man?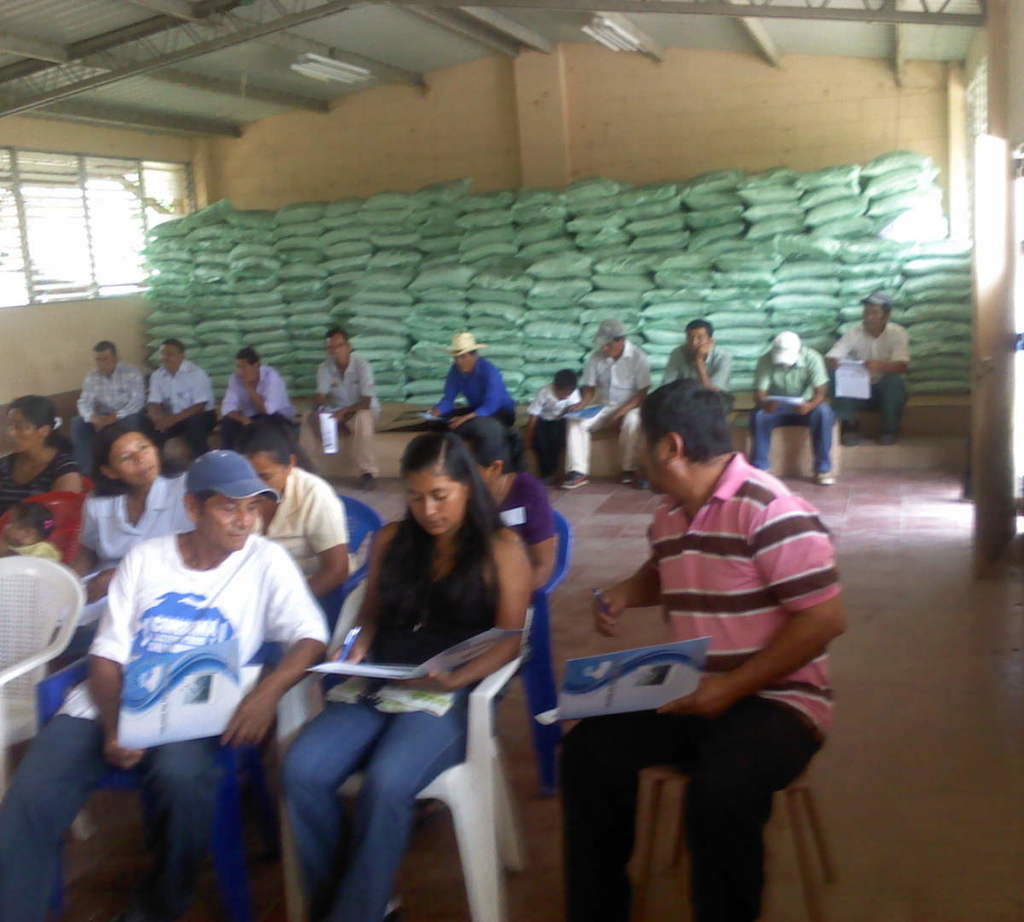
[138,339,218,463]
